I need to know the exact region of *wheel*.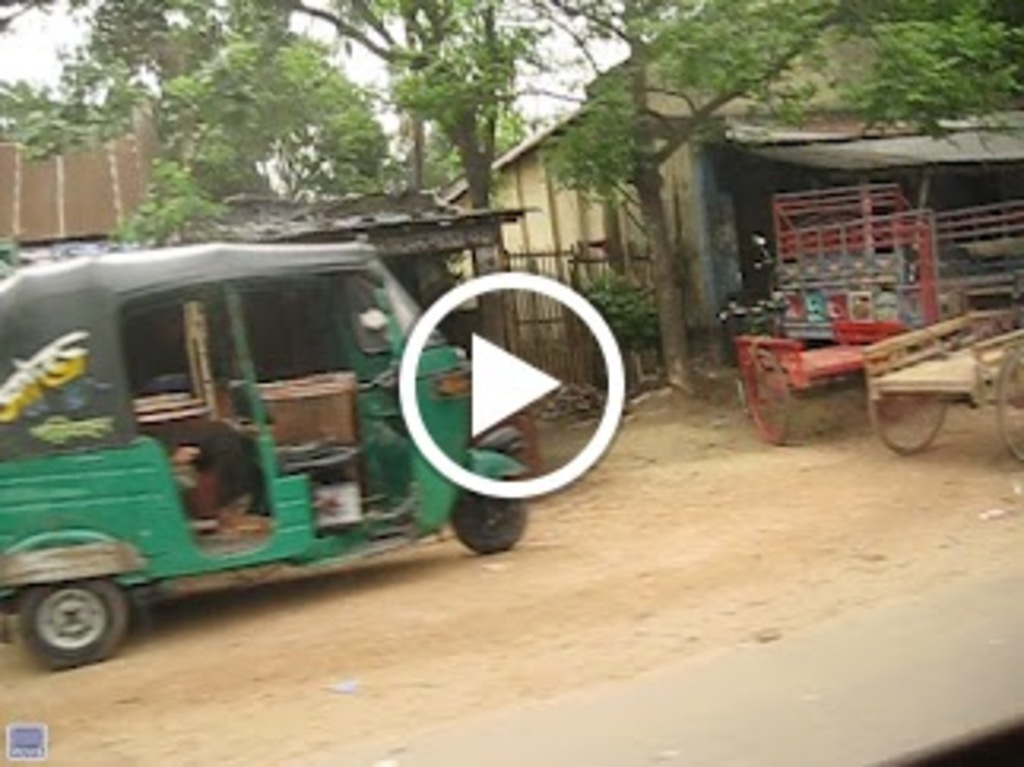
Region: pyautogui.locateOnScreen(992, 352, 1021, 463).
